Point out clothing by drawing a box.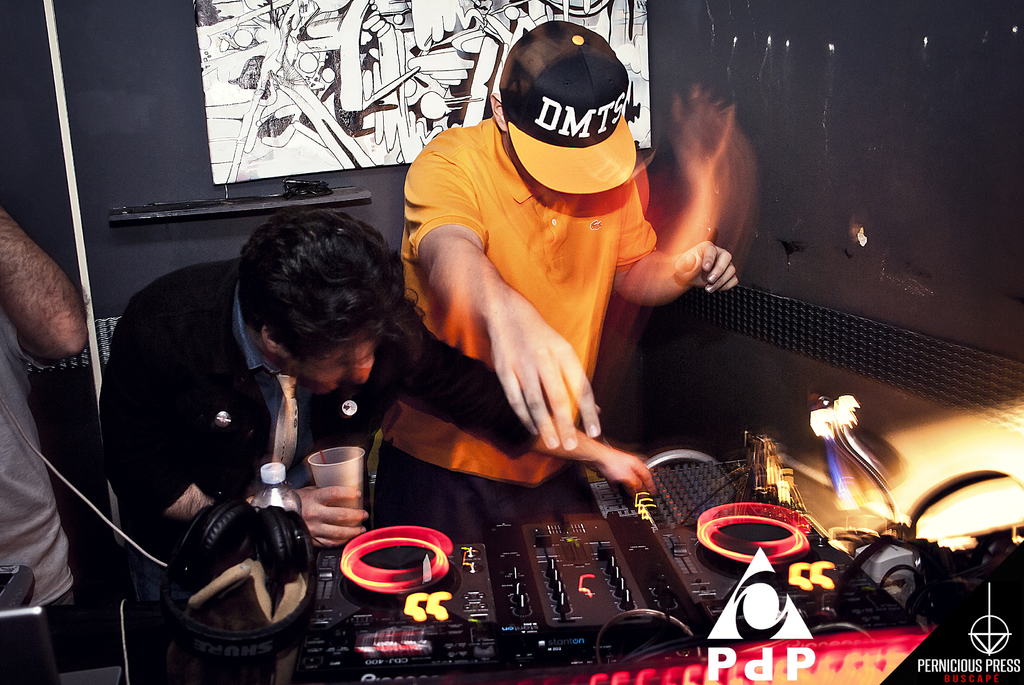
l=102, t=259, r=520, b=543.
